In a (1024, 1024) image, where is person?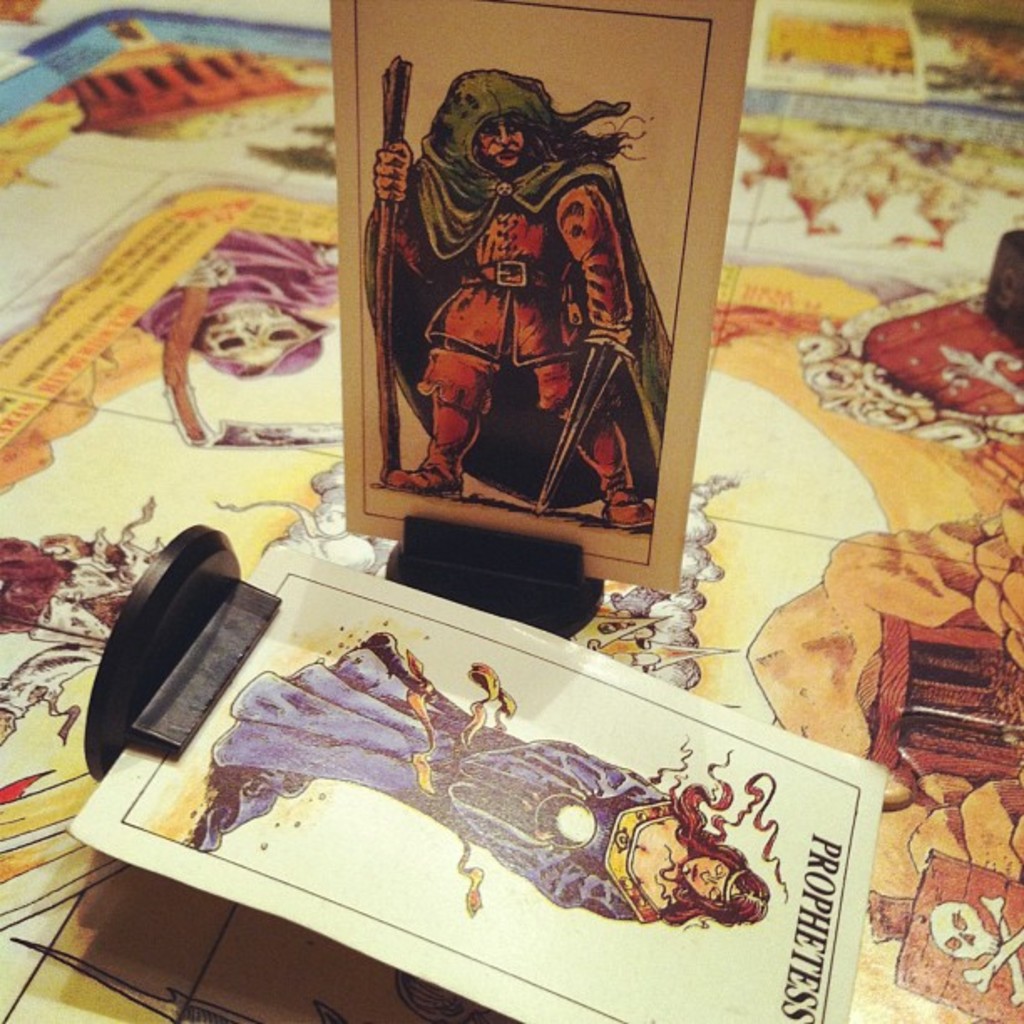
[184,629,776,919].
